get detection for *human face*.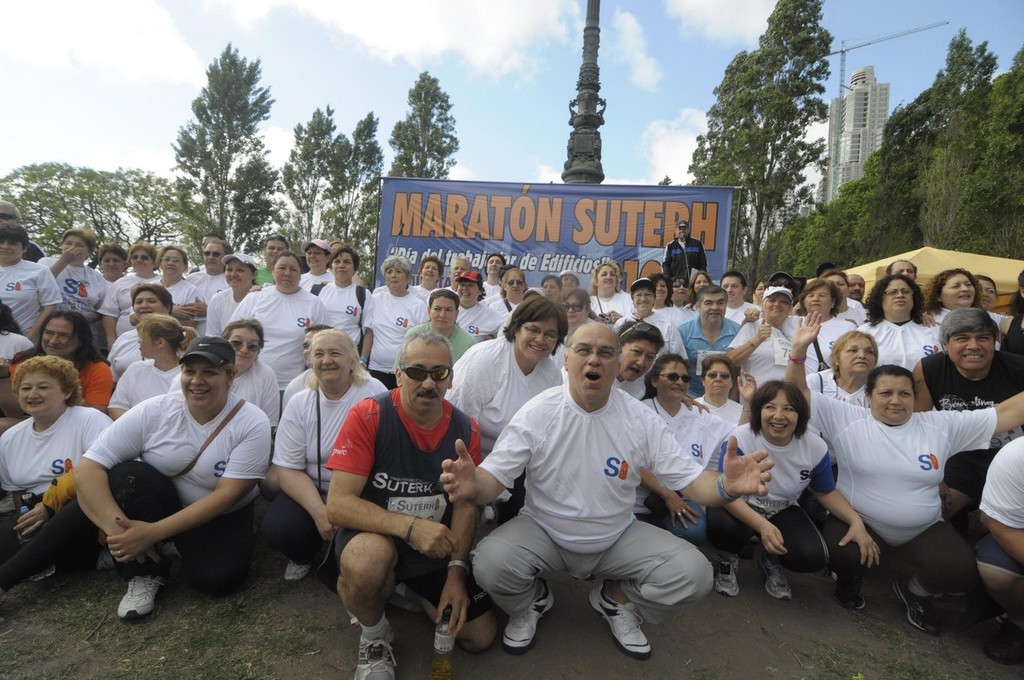
Detection: l=896, t=260, r=915, b=278.
